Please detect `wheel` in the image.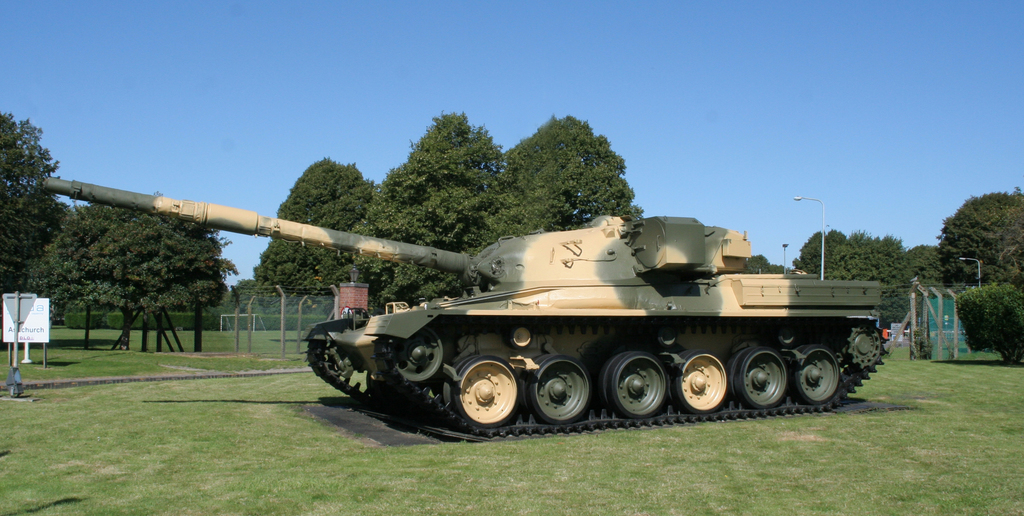
442/358/466/414.
